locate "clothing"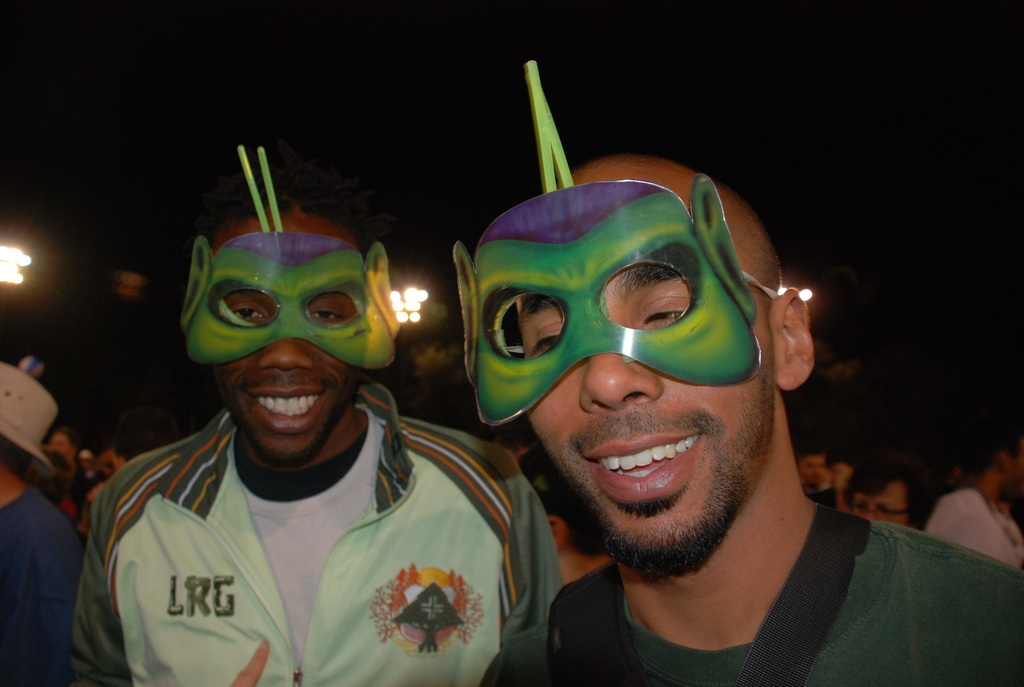
select_region(803, 485, 845, 503)
